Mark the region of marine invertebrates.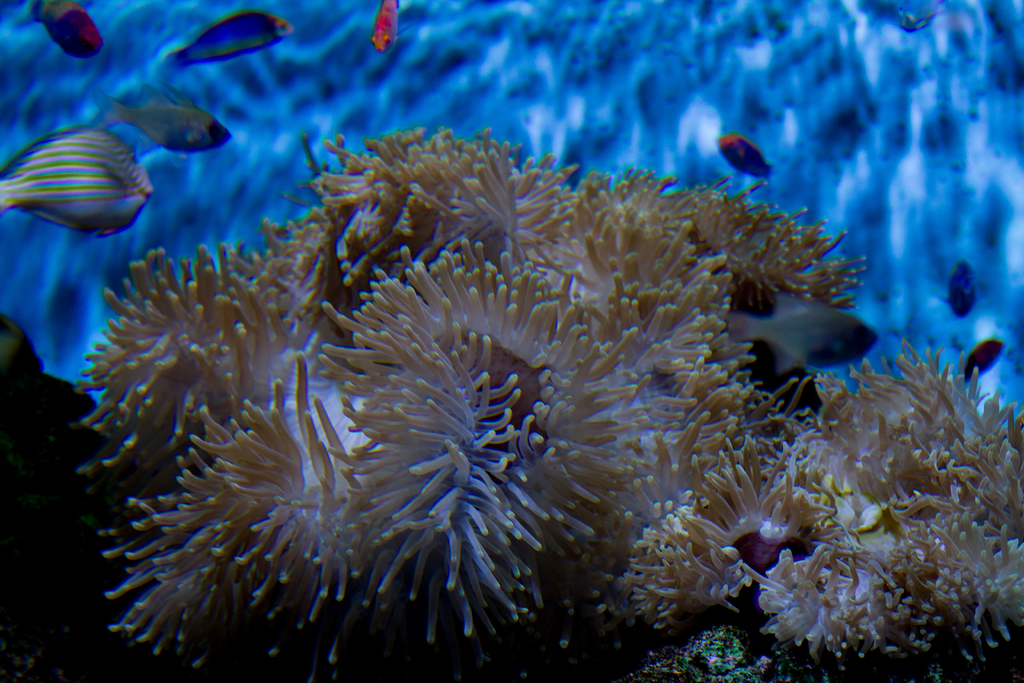
Region: bbox=(913, 386, 1023, 682).
